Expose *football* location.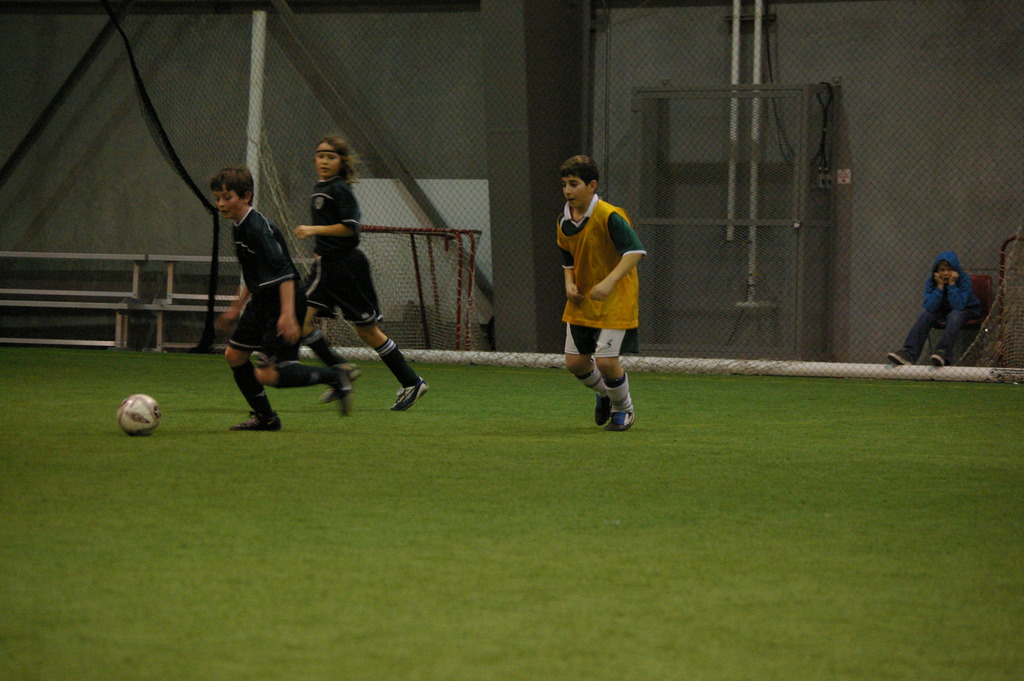
Exposed at BBox(120, 393, 166, 432).
